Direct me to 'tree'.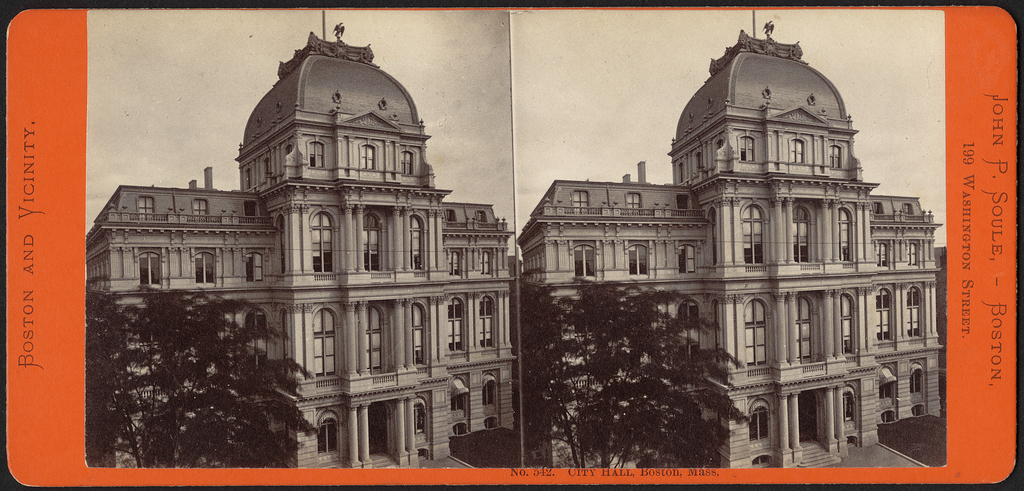
Direction: 510 273 749 470.
